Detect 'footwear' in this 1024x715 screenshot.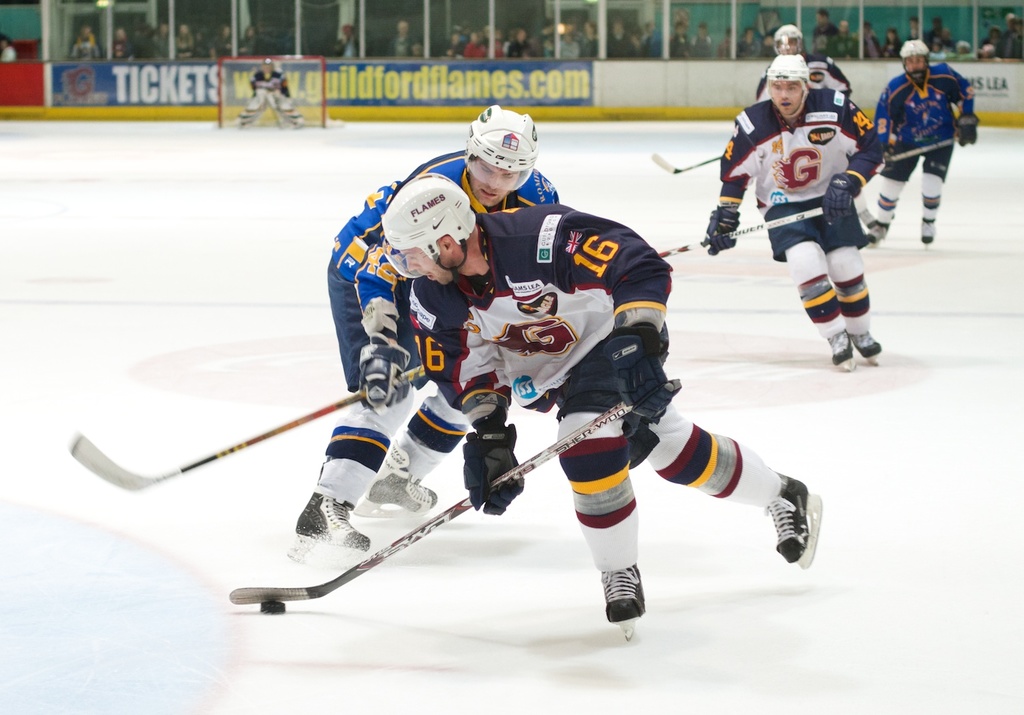
Detection: 859, 220, 887, 254.
